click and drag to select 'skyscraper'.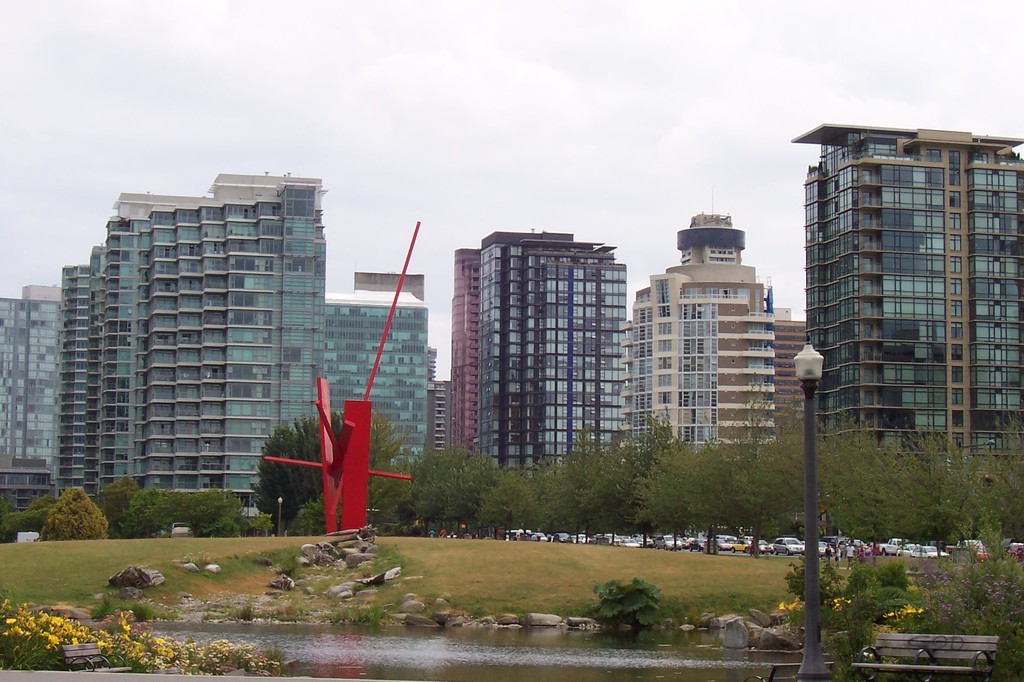
Selection: bbox=(0, 286, 56, 492).
